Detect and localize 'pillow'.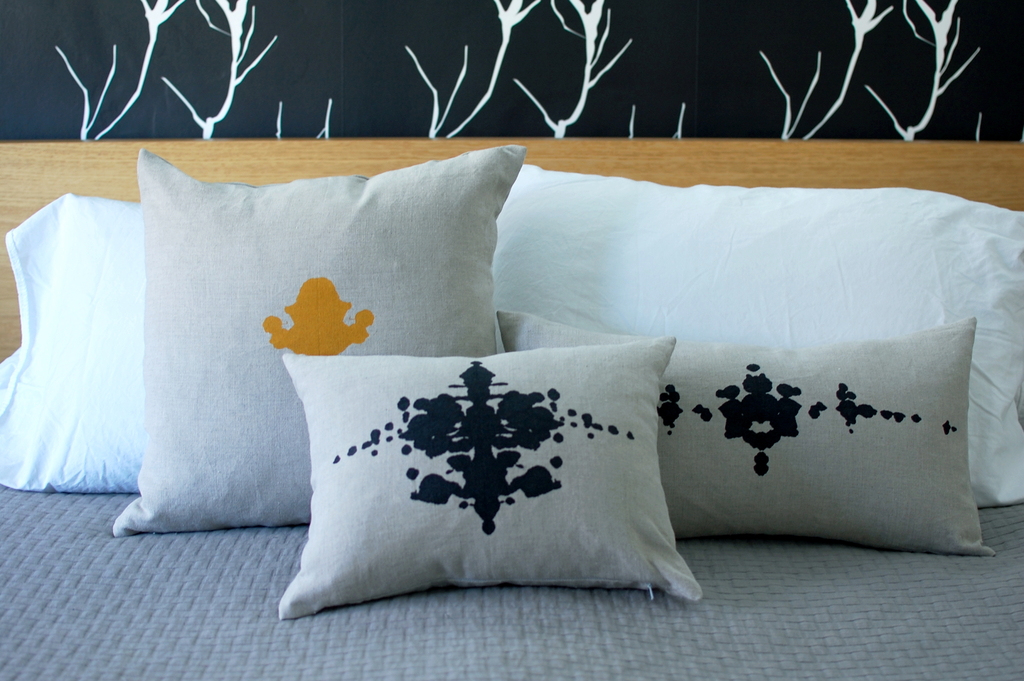
Localized at x1=492 y1=164 x2=1023 y2=512.
